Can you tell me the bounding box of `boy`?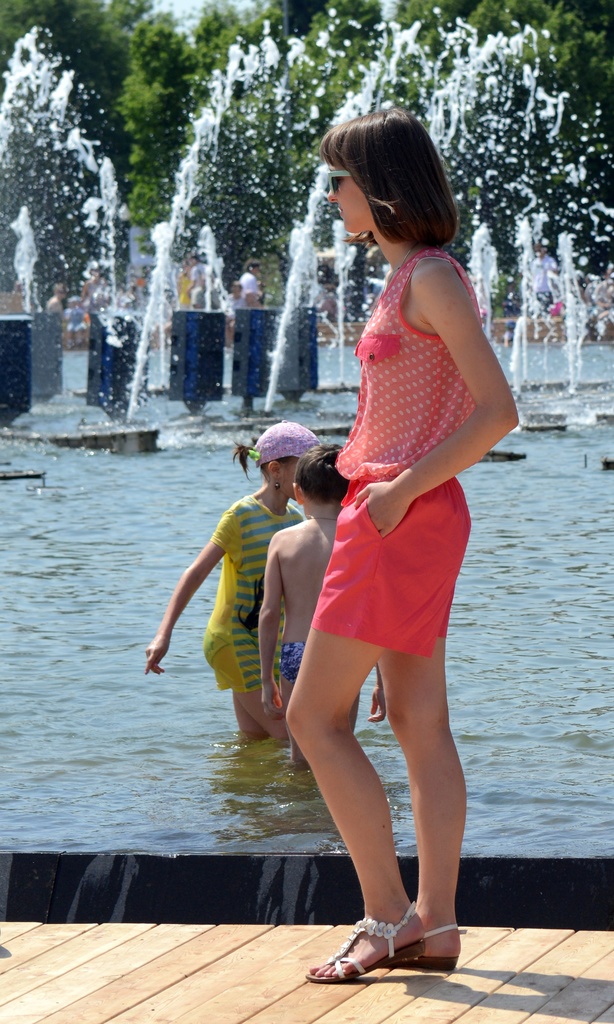
253, 444, 394, 787.
